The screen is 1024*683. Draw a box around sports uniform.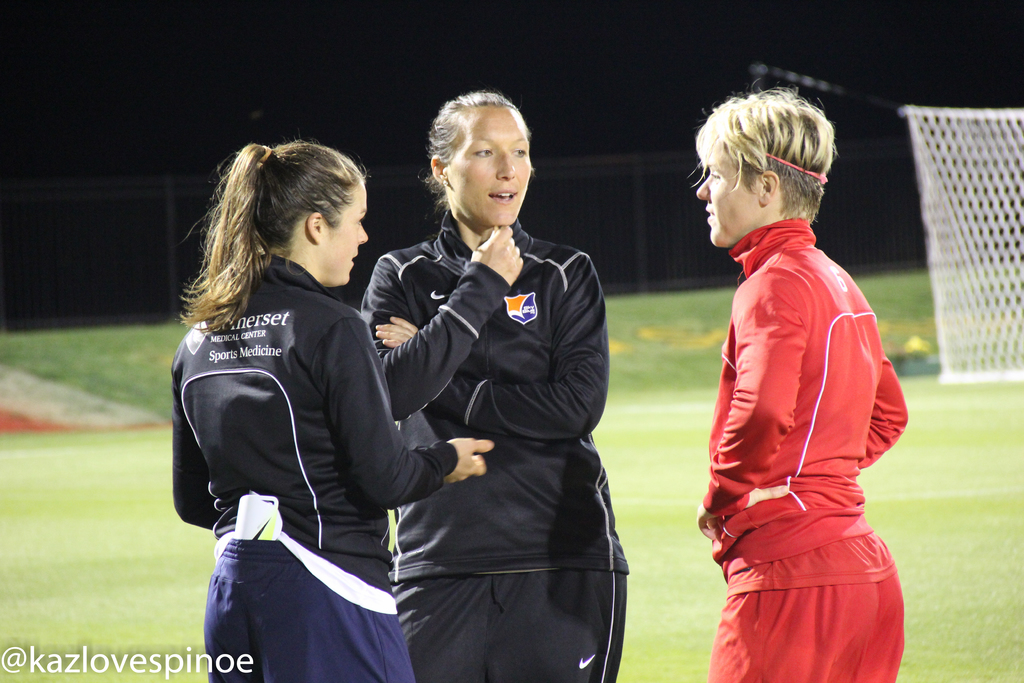
x1=707, y1=220, x2=909, y2=682.
